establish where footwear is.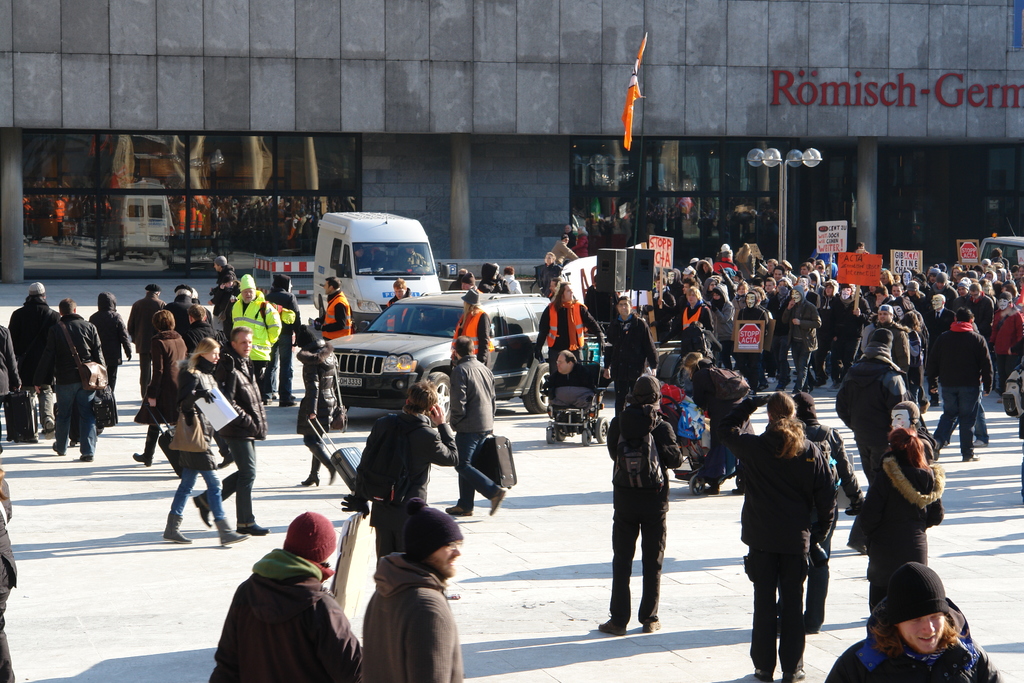
Established at [81,452,93,461].
